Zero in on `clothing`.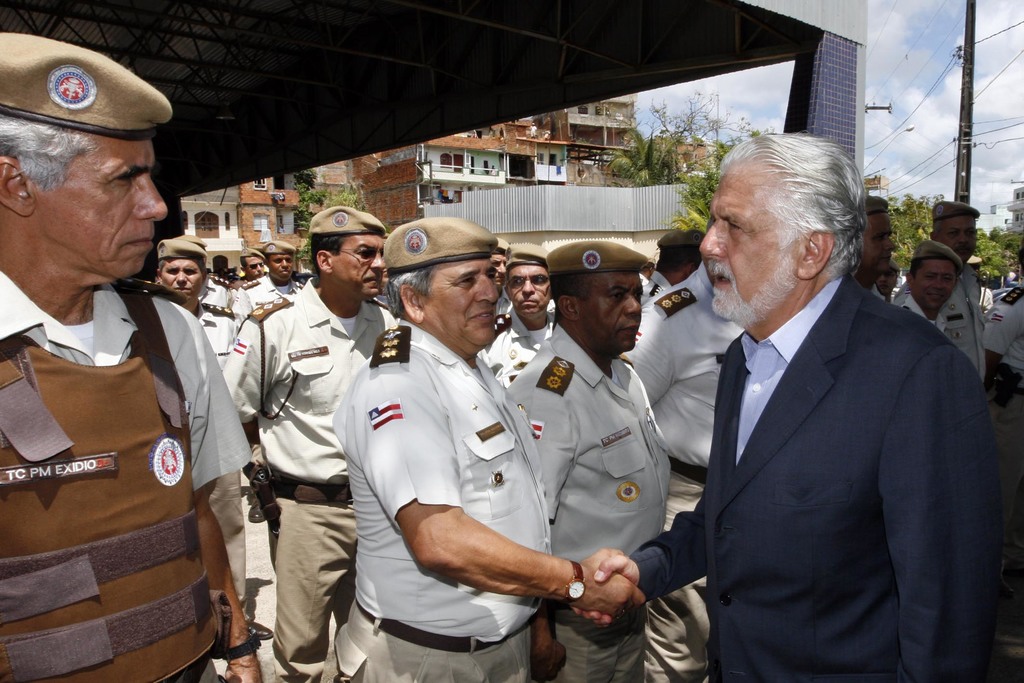
Zeroed in: box(335, 320, 554, 682).
